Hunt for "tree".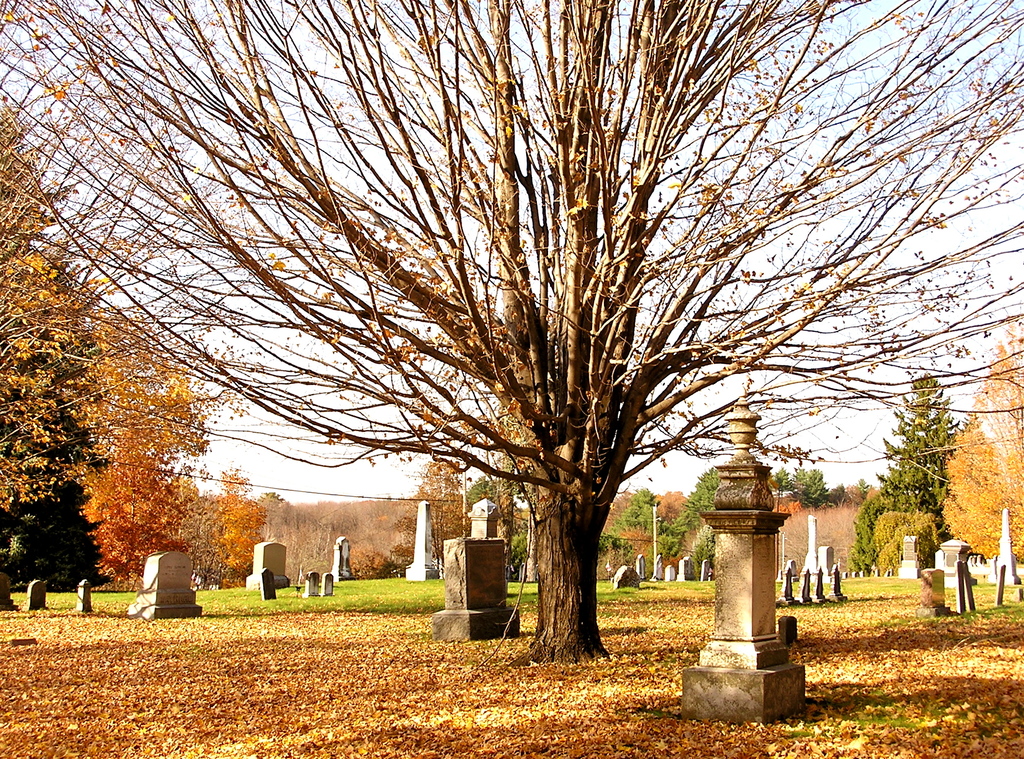
Hunted down at 65:0:963:669.
